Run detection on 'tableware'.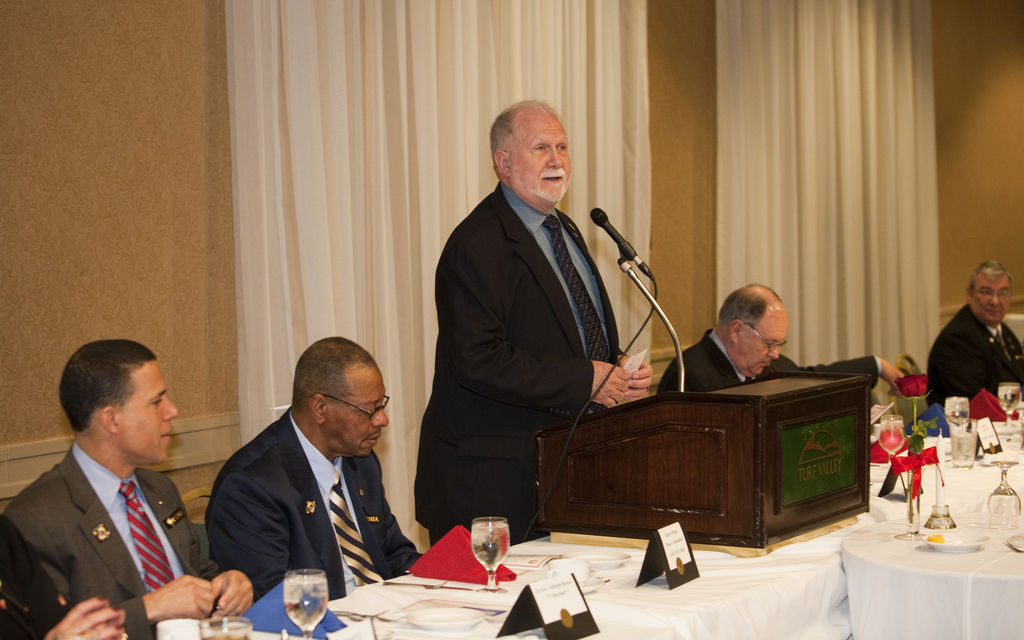
Result: select_region(553, 559, 589, 586).
